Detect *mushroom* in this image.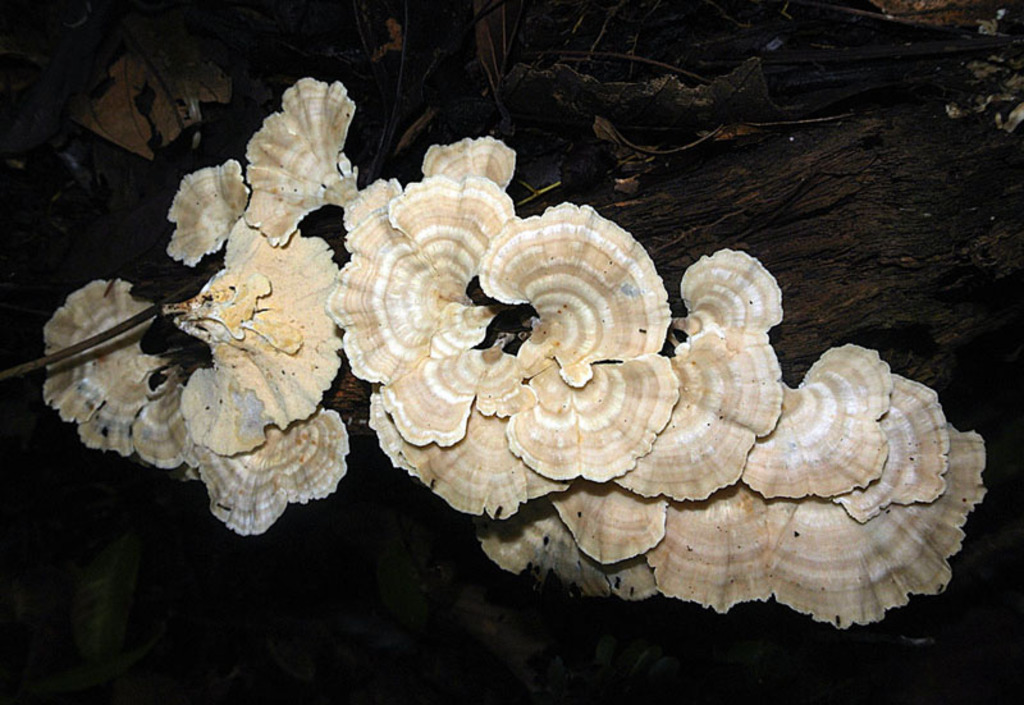
Detection: (left=163, top=225, right=332, bottom=453).
